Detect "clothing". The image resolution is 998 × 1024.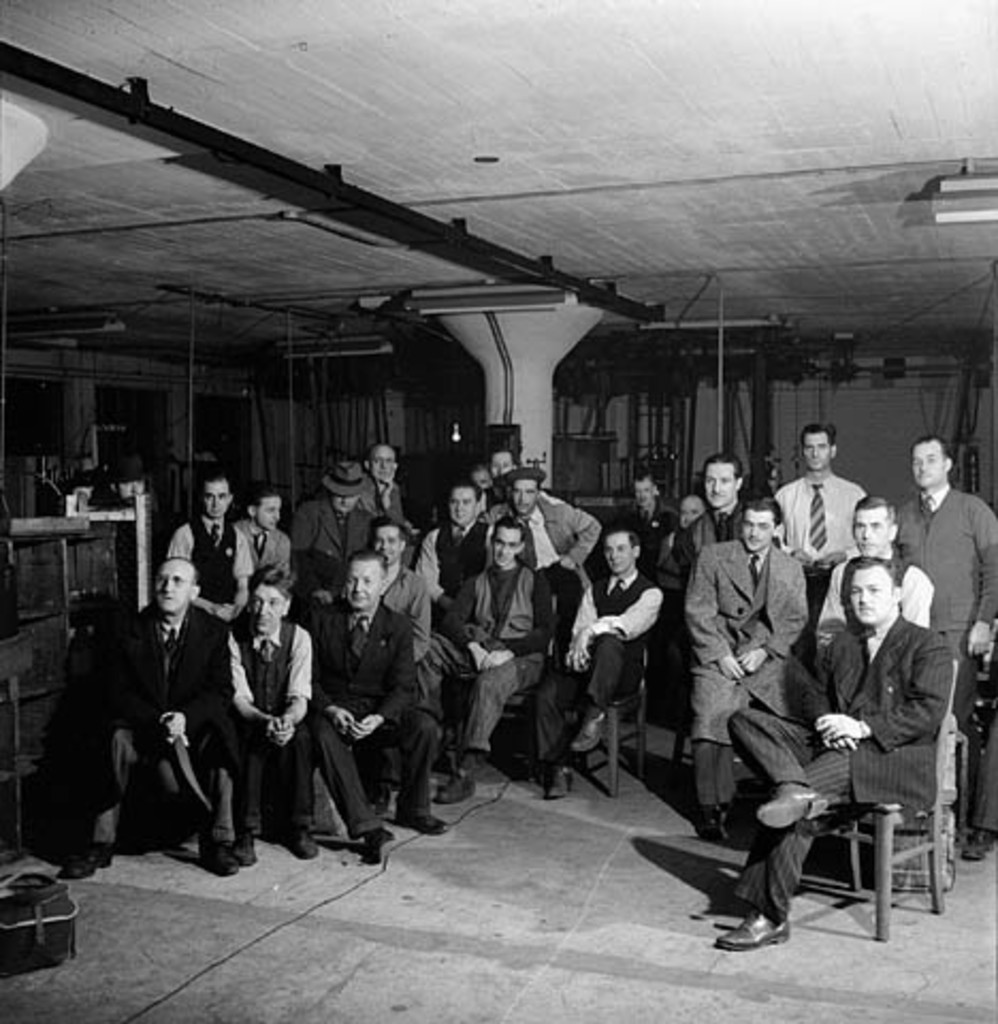
left=685, top=542, right=827, bottom=819.
